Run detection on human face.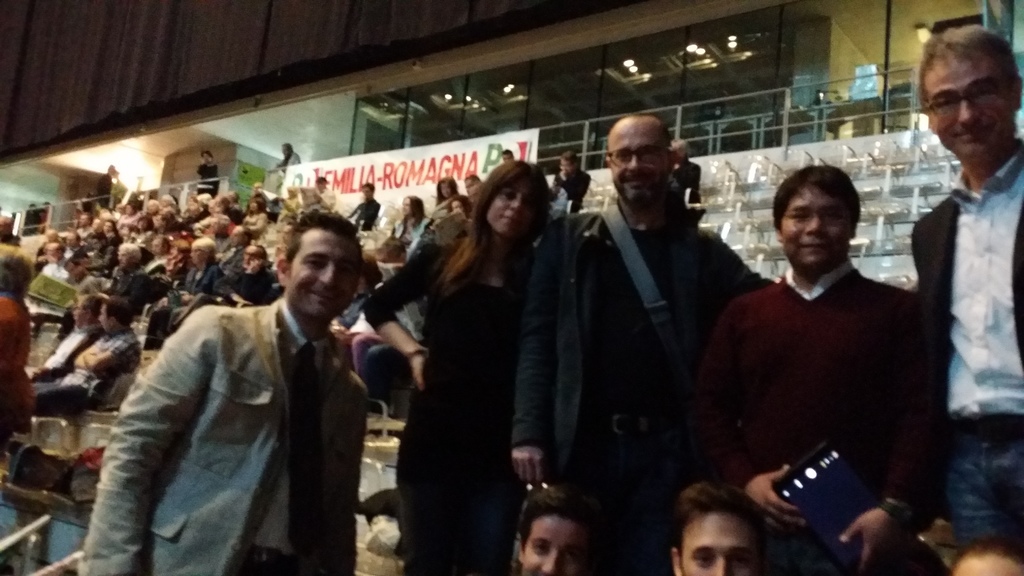
Result: [x1=934, y1=46, x2=1009, y2=160].
